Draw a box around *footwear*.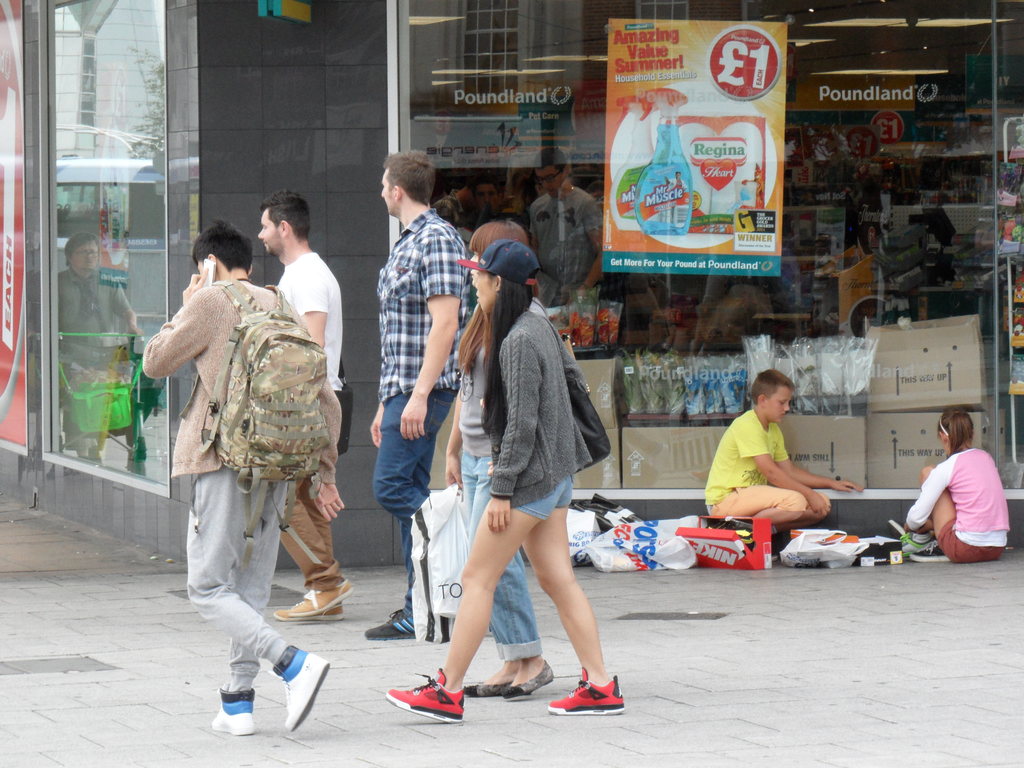
box=[273, 607, 347, 620].
